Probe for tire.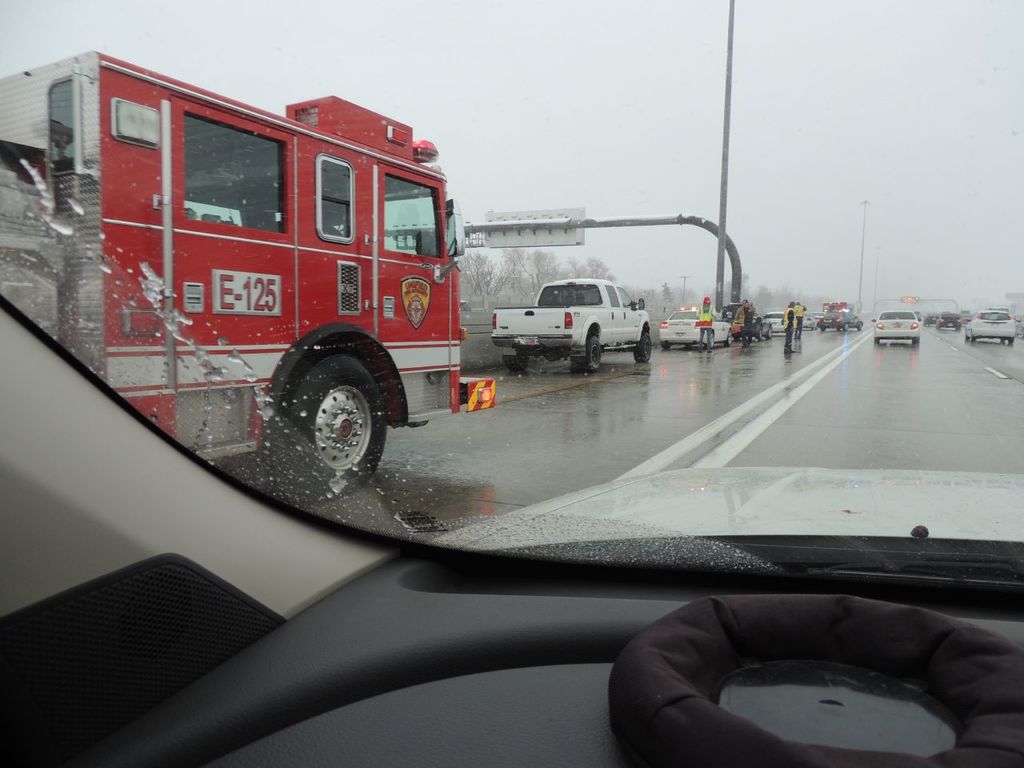
Probe result: <box>574,333,602,370</box>.
